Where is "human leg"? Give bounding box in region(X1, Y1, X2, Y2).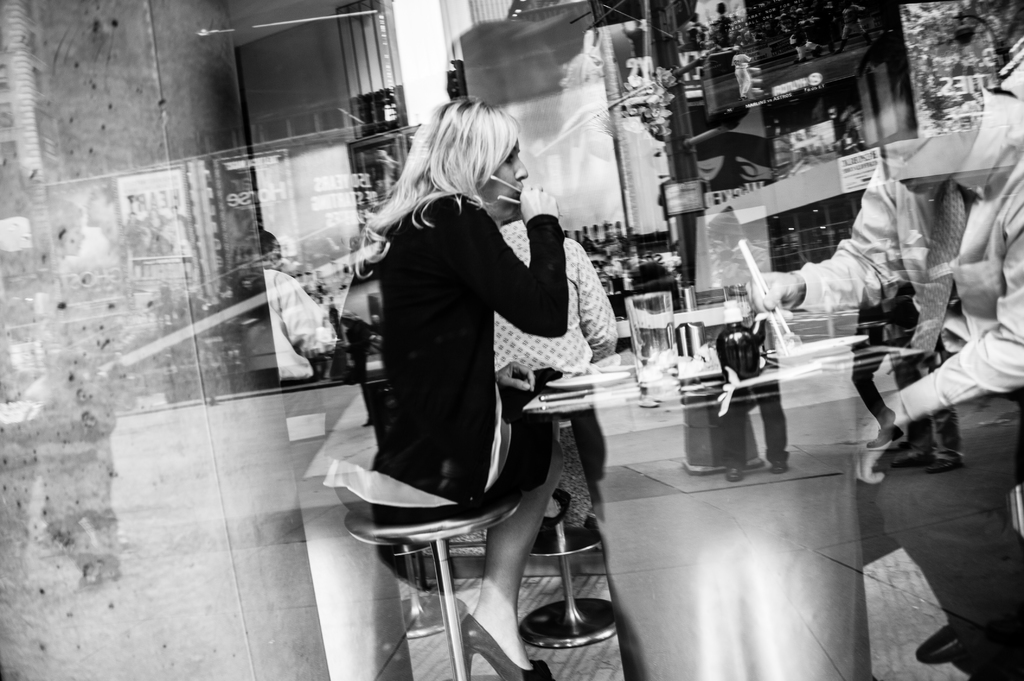
region(862, 388, 1020, 666).
